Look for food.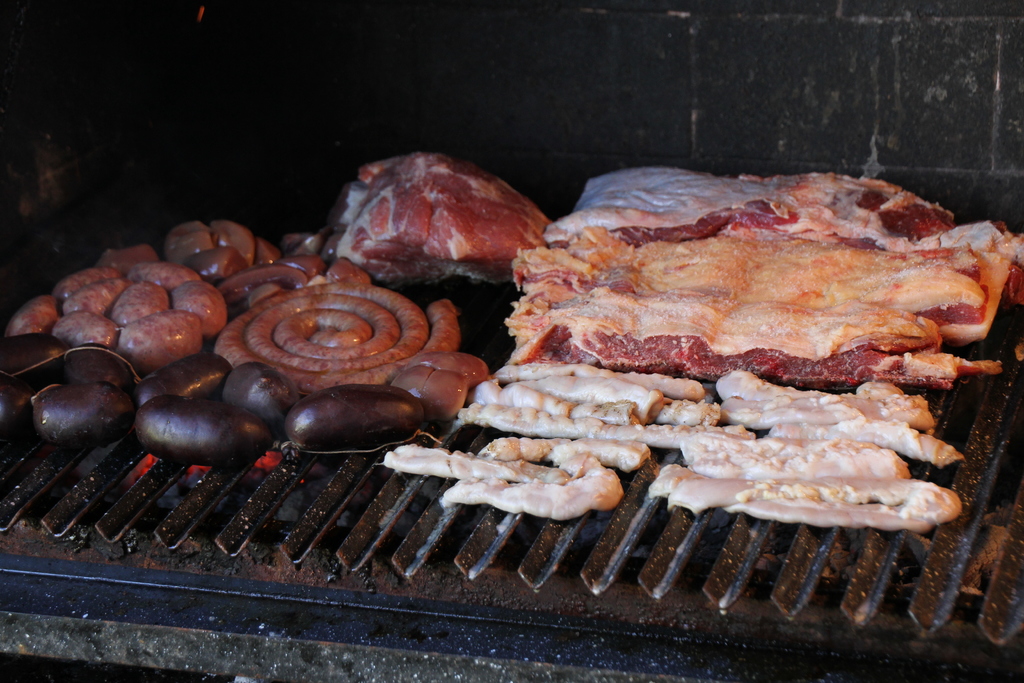
Found: region(335, 145, 562, 286).
